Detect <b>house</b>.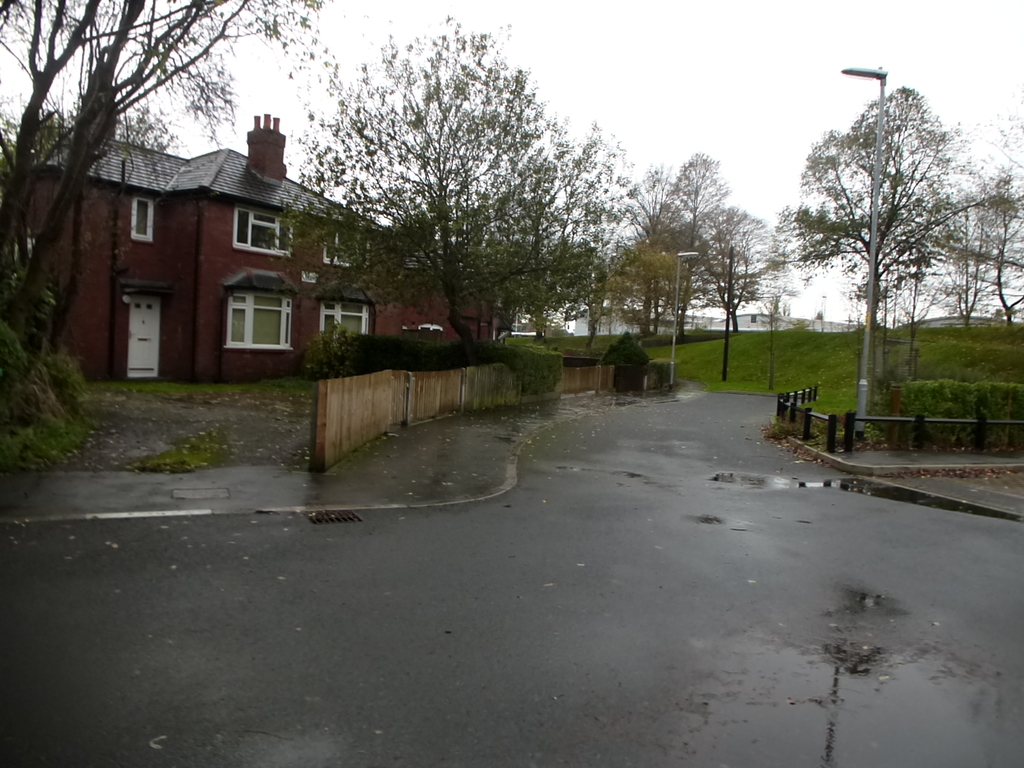
Detected at region(0, 107, 493, 388).
